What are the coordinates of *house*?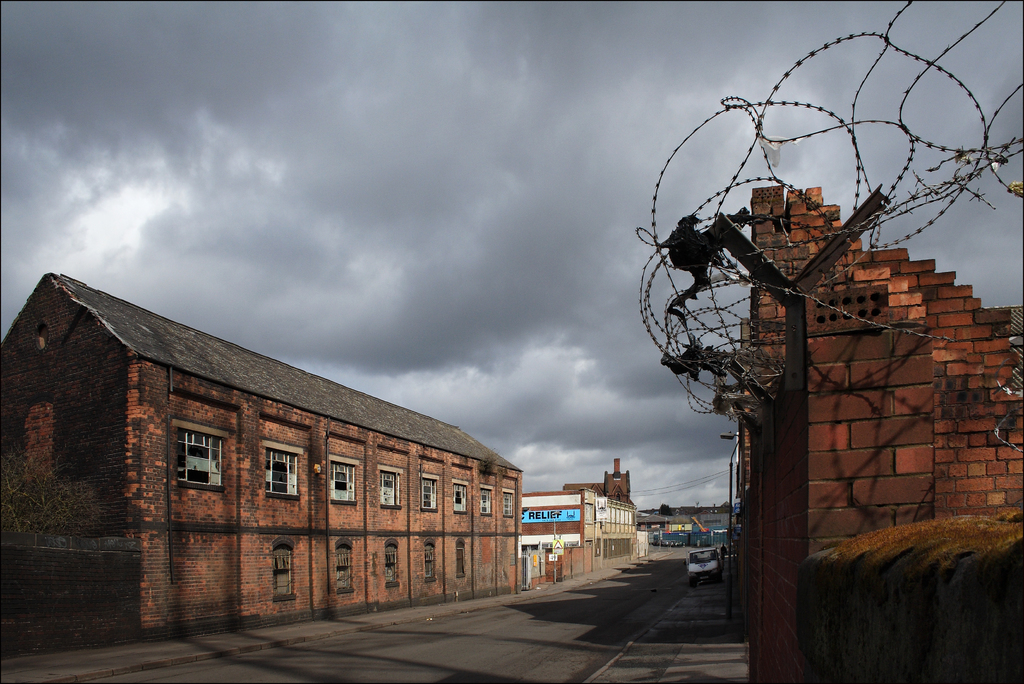
bbox=(45, 257, 538, 676).
